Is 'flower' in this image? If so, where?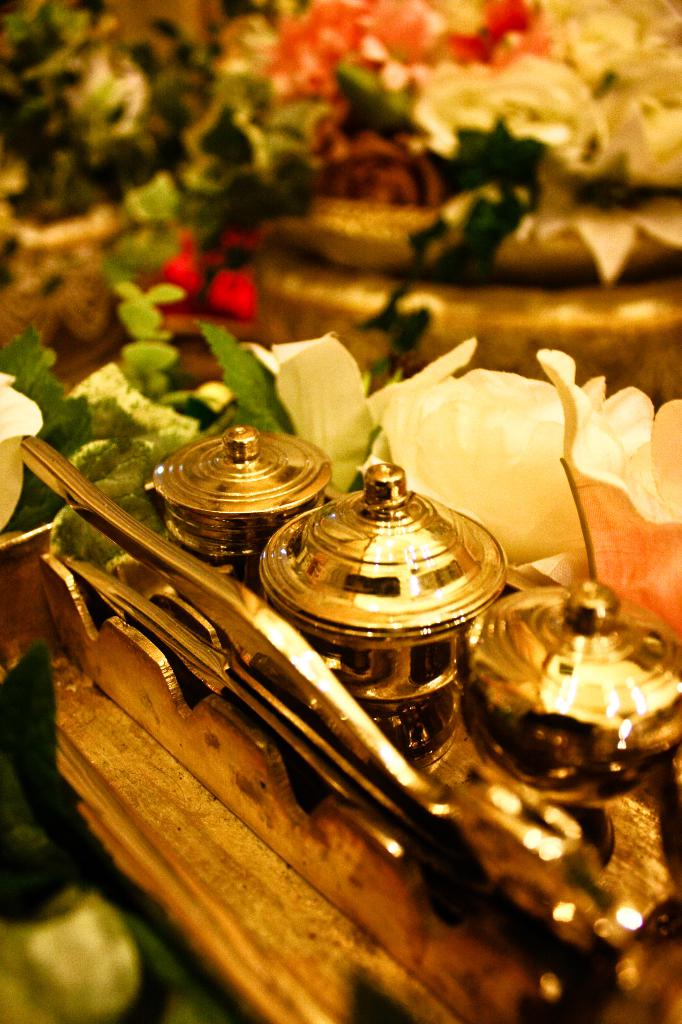
Yes, at <box>530,351,681,655</box>.
